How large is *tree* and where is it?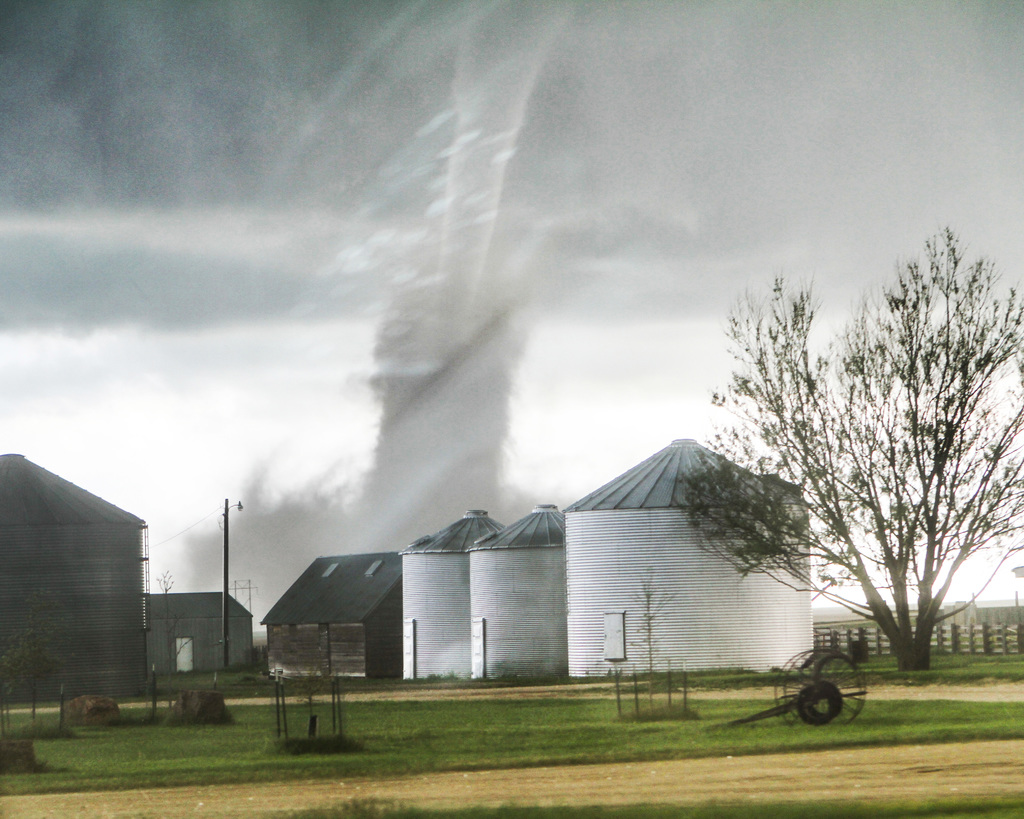
Bounding box: [154, 567, 174, 677].
